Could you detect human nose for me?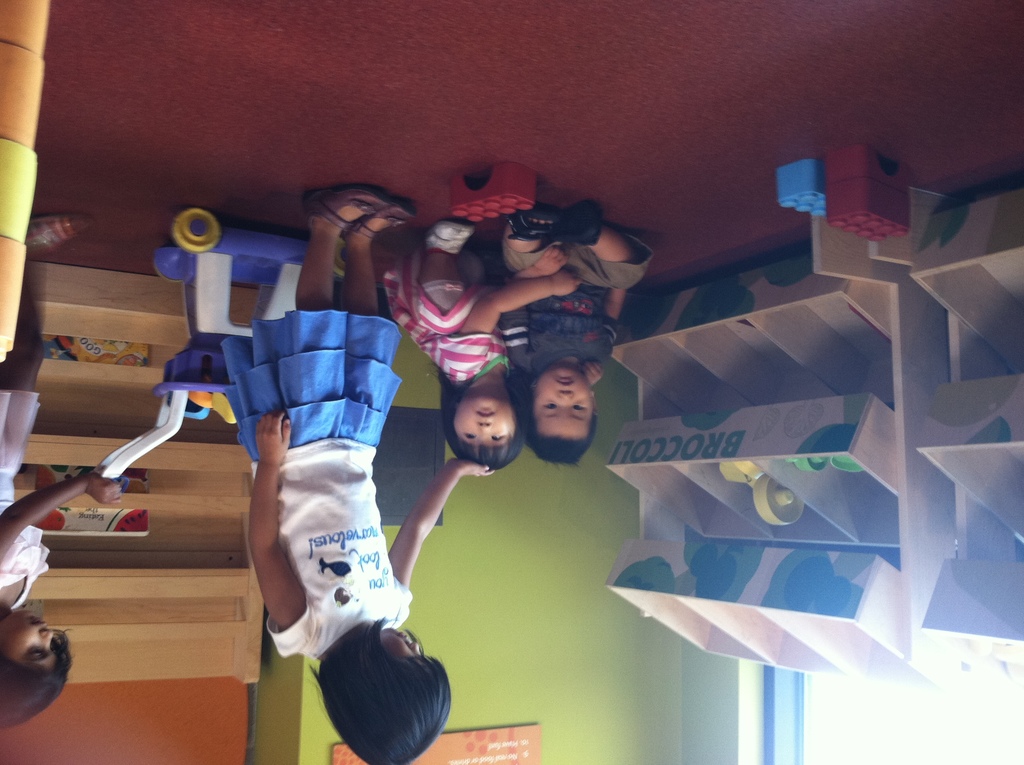
Detection result: <region>411, 643, 421, 656</region>.
